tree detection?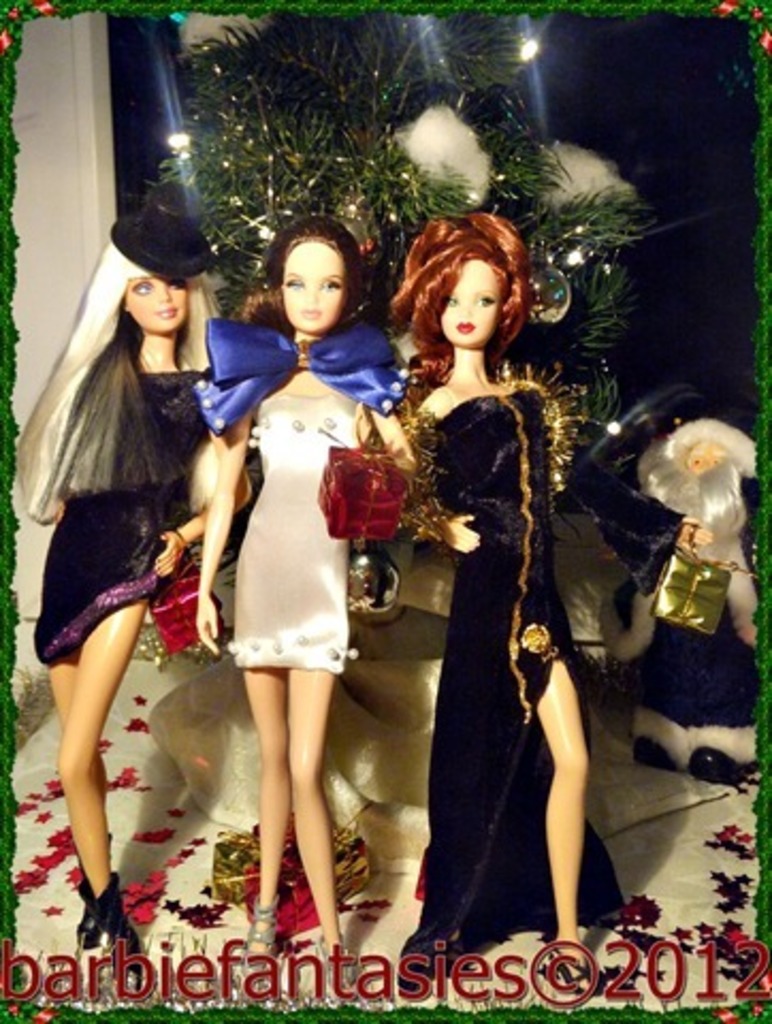
<box>107,32,625,305</box>
